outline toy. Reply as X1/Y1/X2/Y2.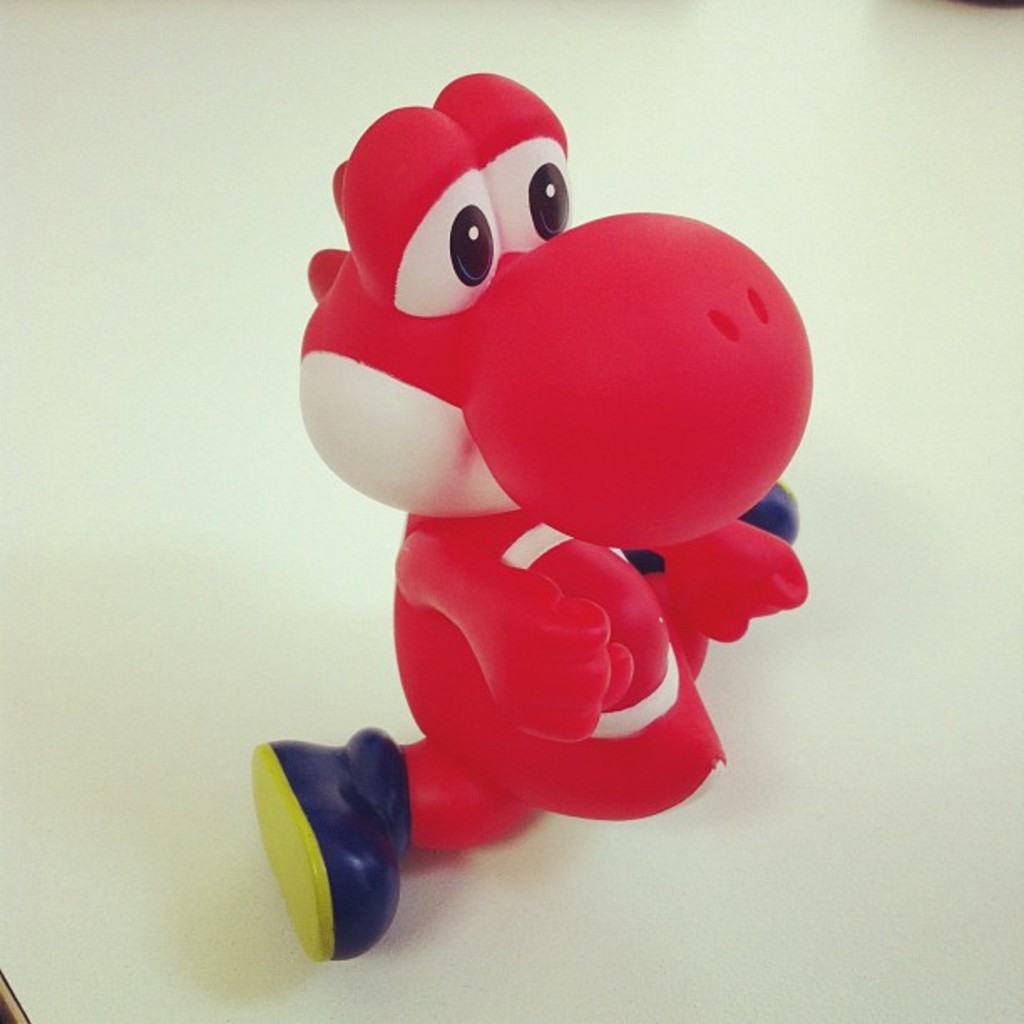
239/69/857/959.
